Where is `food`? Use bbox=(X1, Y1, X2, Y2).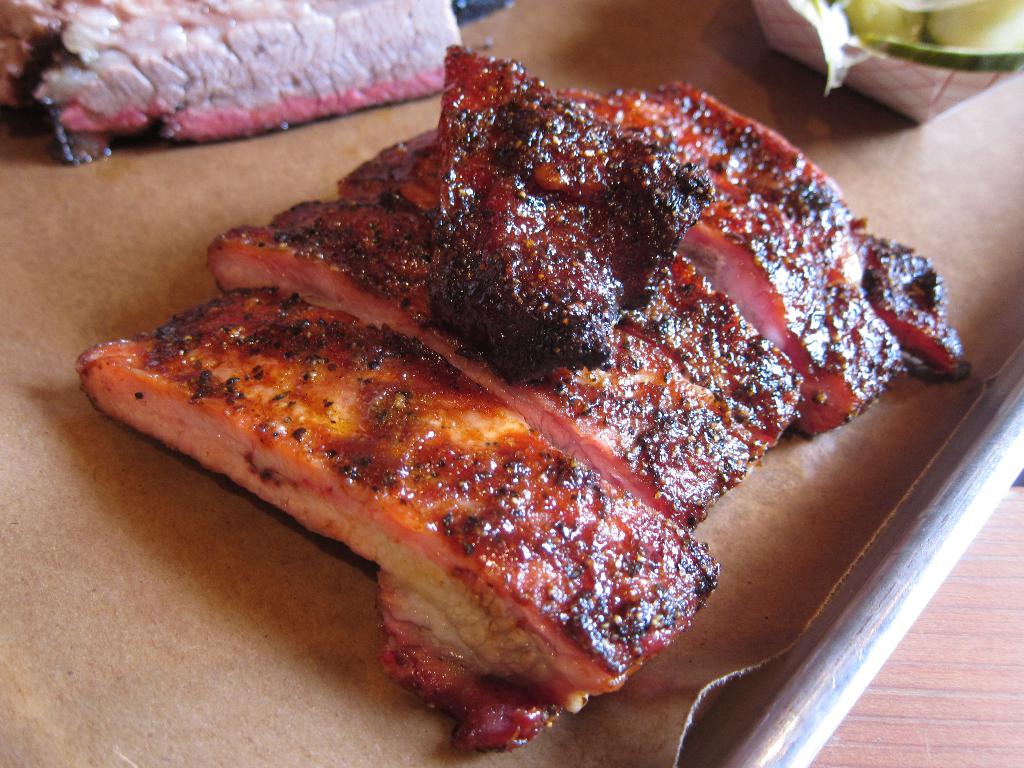
bbox=(100, 266, 732, 659).
